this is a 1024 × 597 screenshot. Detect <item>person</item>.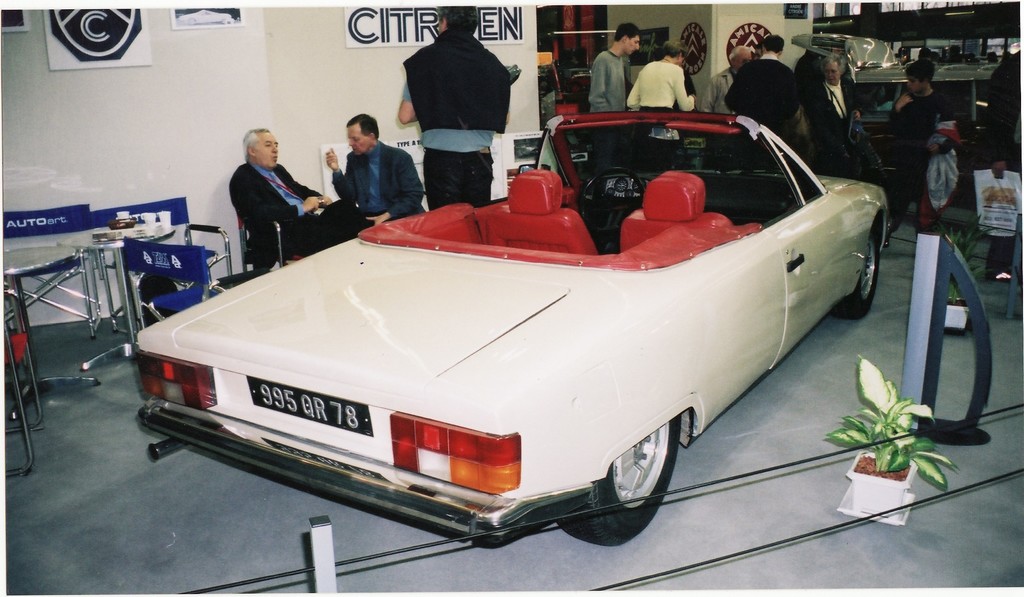
(x1=591, y1=21, x2=653, y2=125).
